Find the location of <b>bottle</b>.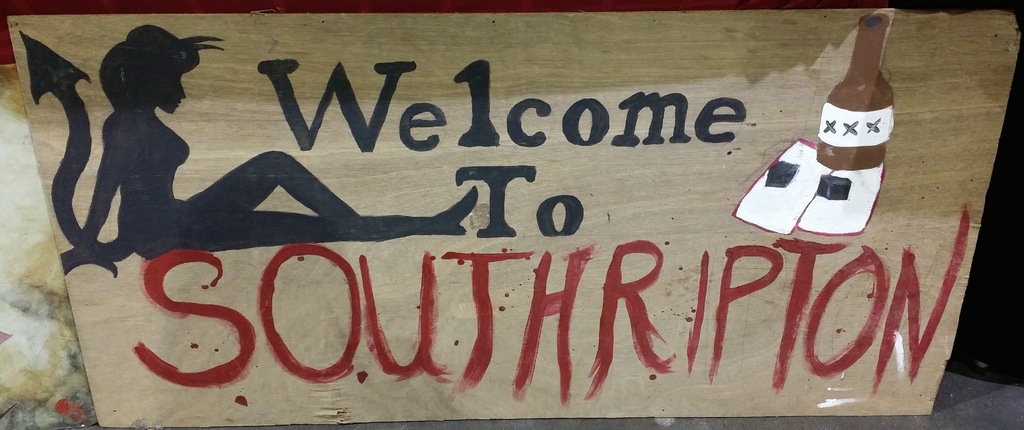
Location: x1=815, y1=15, x2=898, y2=169.
